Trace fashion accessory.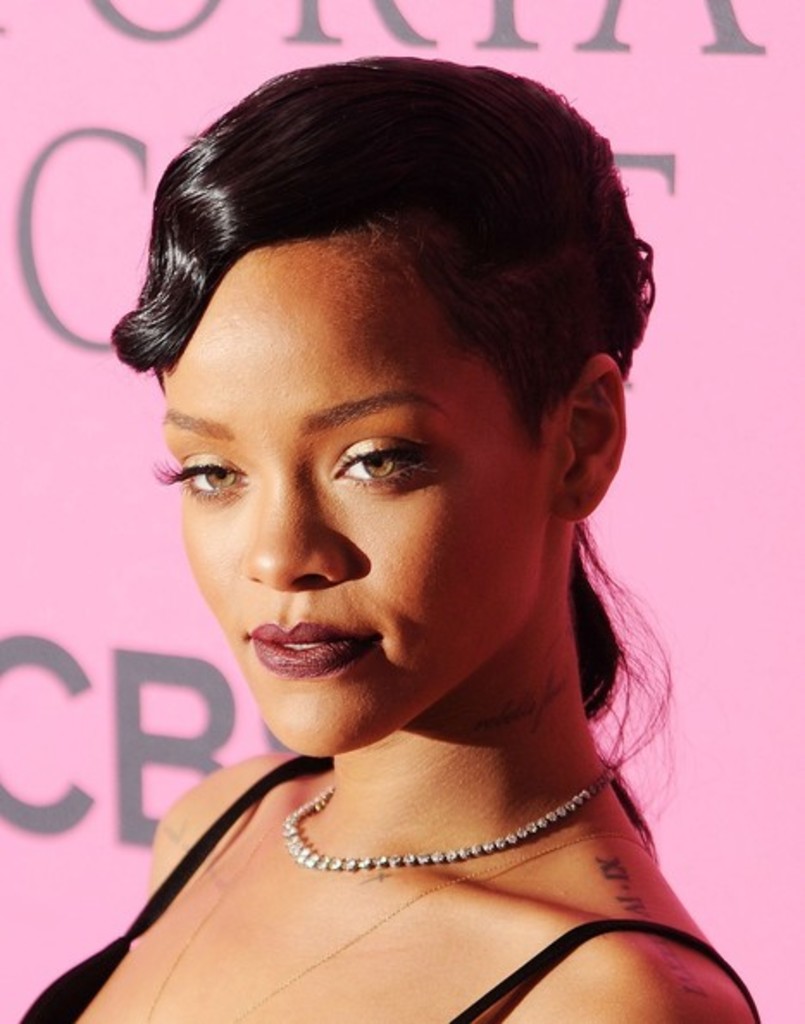
Traced to 281, 748, 624, 867.
